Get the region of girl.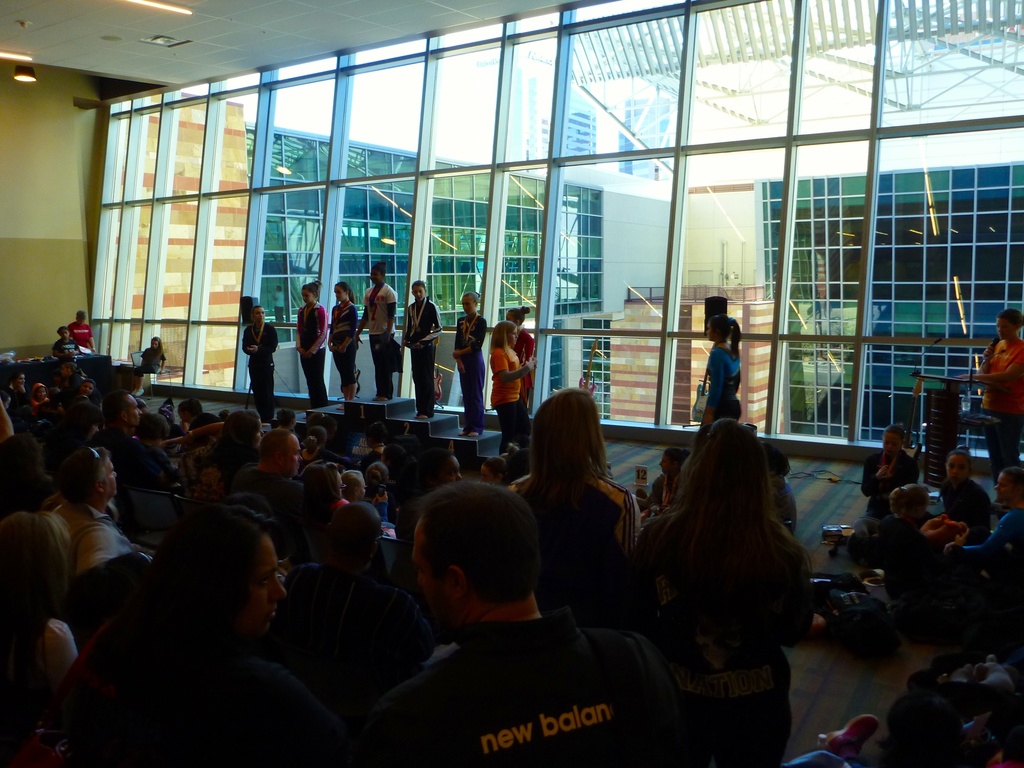
[364,460,394,506].
